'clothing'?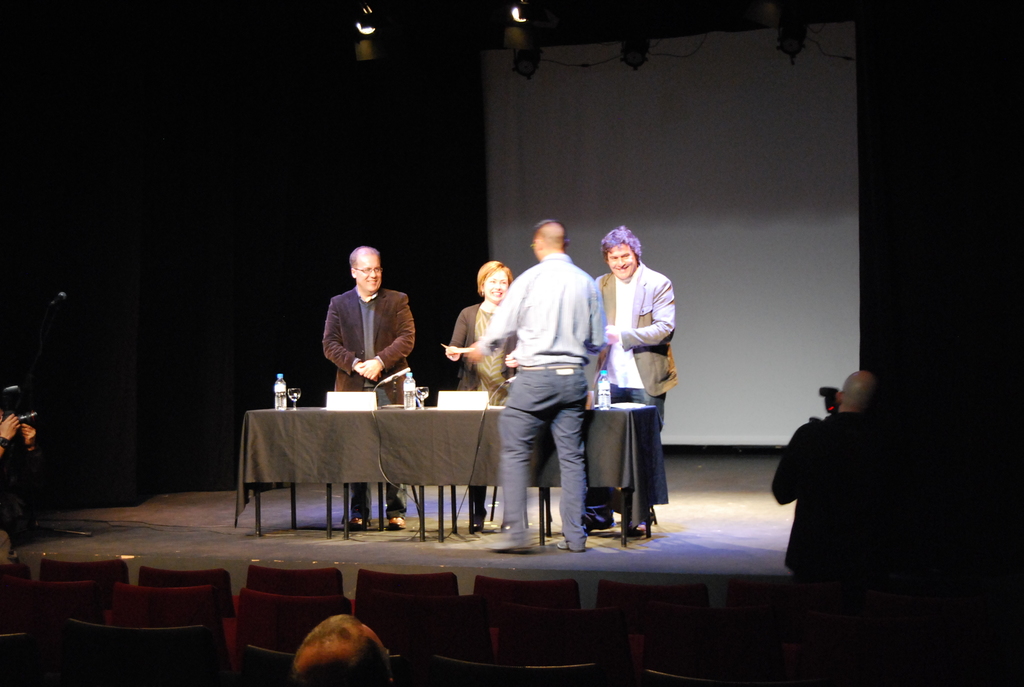
<bbox>599, 261, 683, 510</bbox>
